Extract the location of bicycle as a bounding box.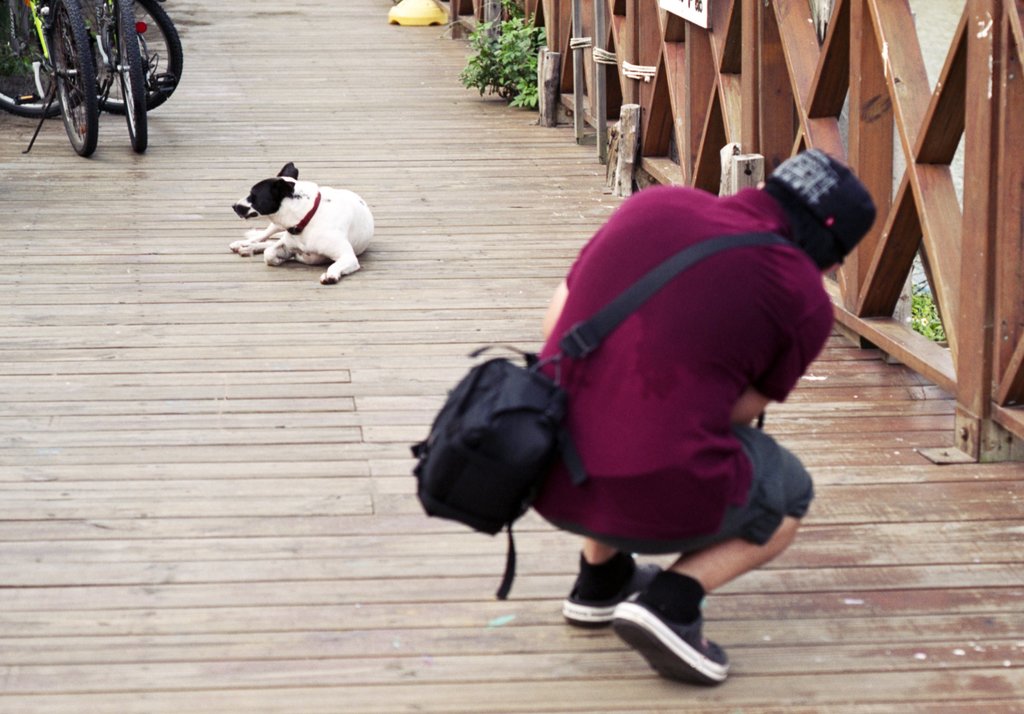
<region>0, 0, 99, 163</region>.
